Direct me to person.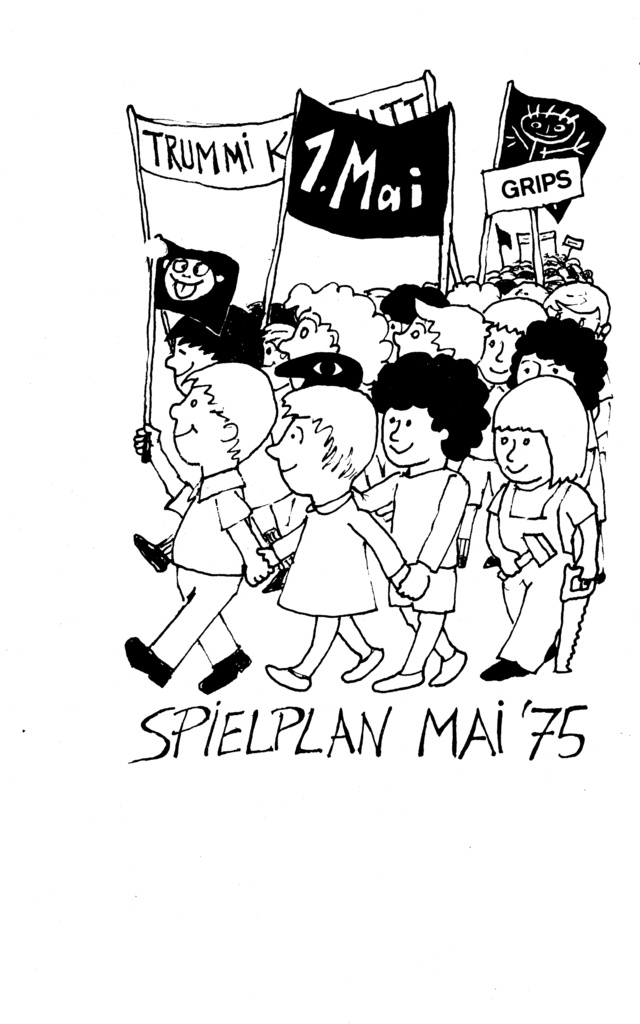
Direction: 266 391 406 698.
